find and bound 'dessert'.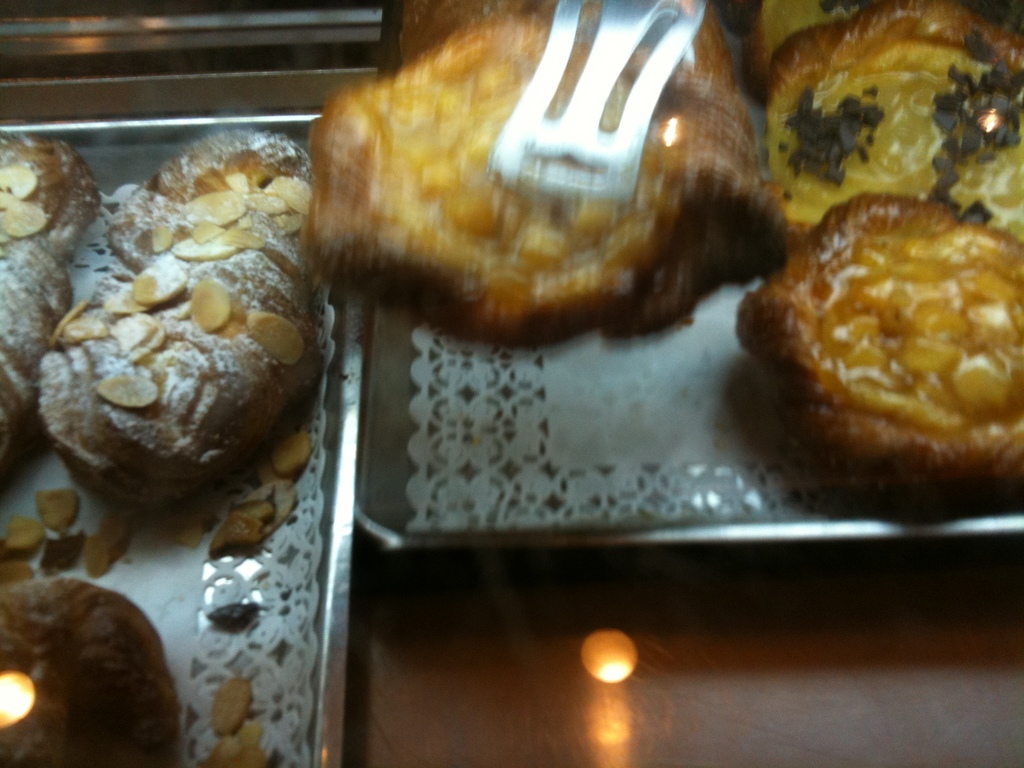
Bound: rect(113, 127, 318, 257).
